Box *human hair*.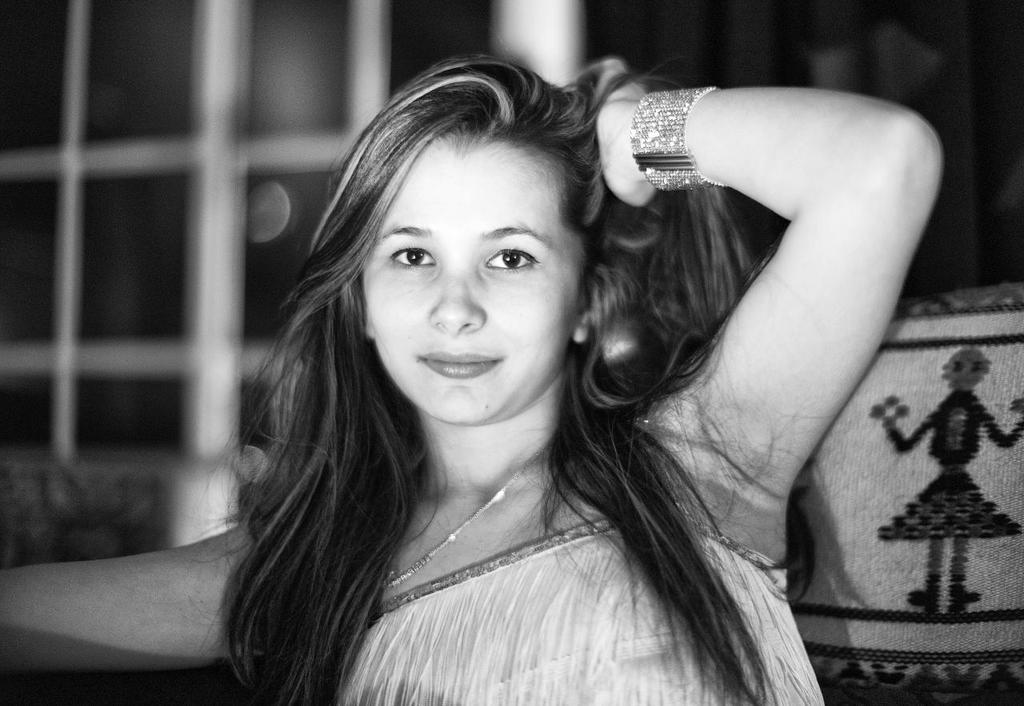
box=[214, 47, 822, 659].
